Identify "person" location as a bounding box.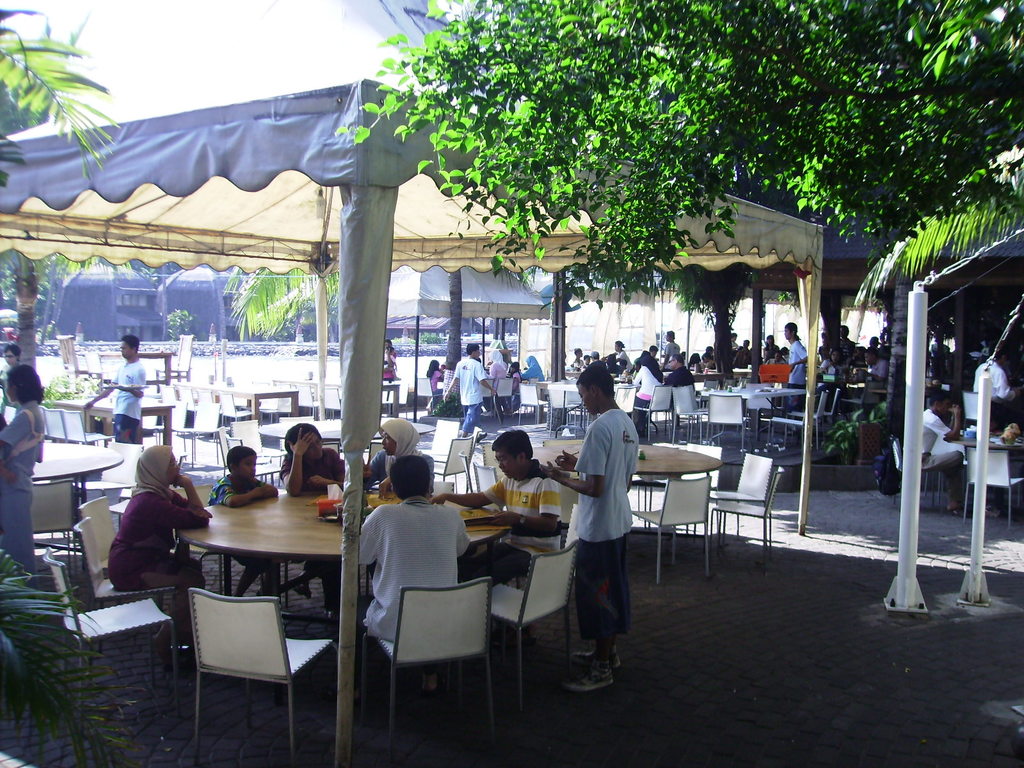
crop(663, 329, 683, 369).
